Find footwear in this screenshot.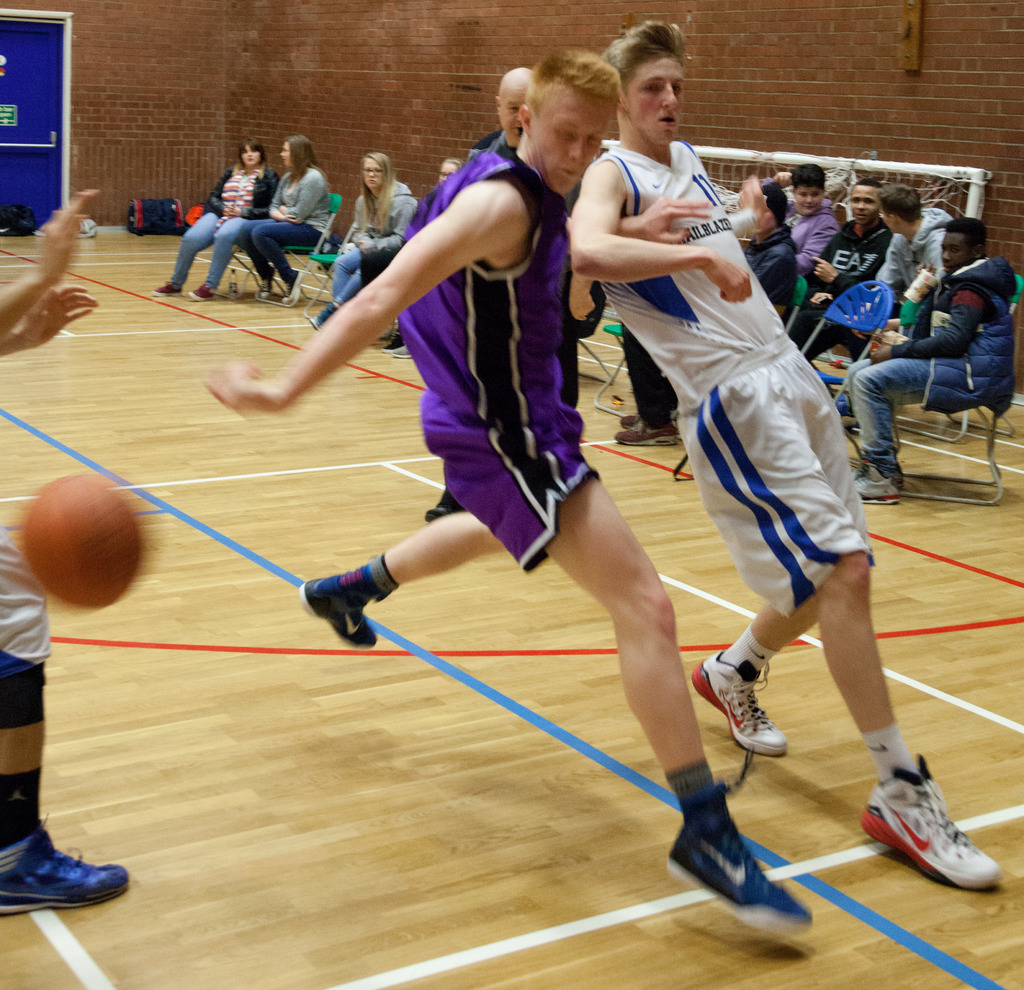
The bounding box for footwear is (148,275,187,295).
